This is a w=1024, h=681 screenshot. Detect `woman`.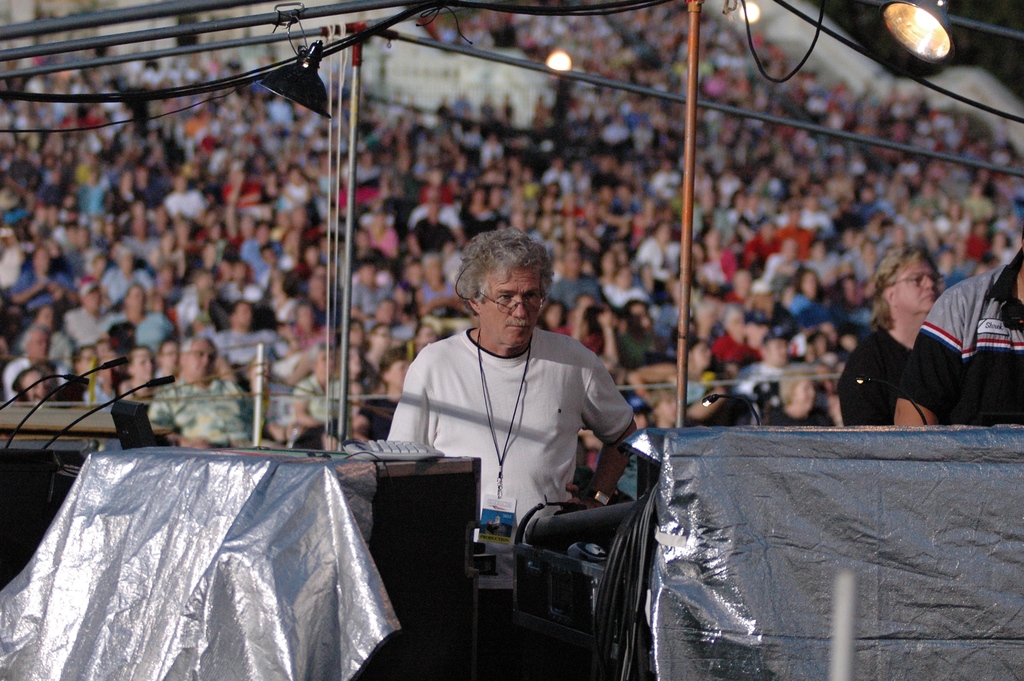
locate(120, 345, 168, 404).
